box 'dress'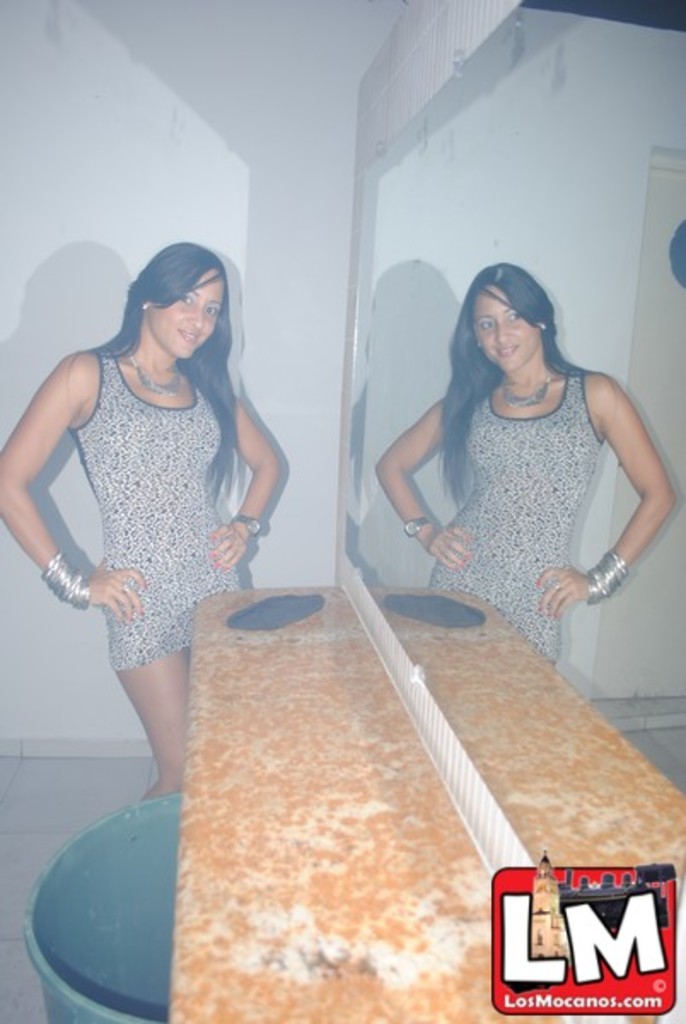
428/370/601/660
